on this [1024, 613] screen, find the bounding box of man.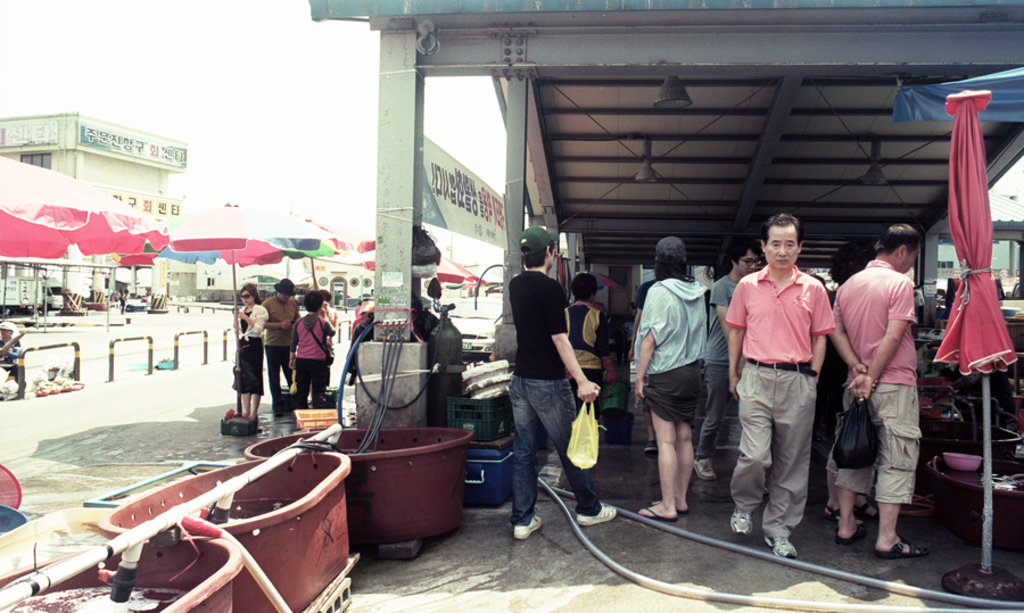
Bounding box: detection(263, 275, 311, 419).
